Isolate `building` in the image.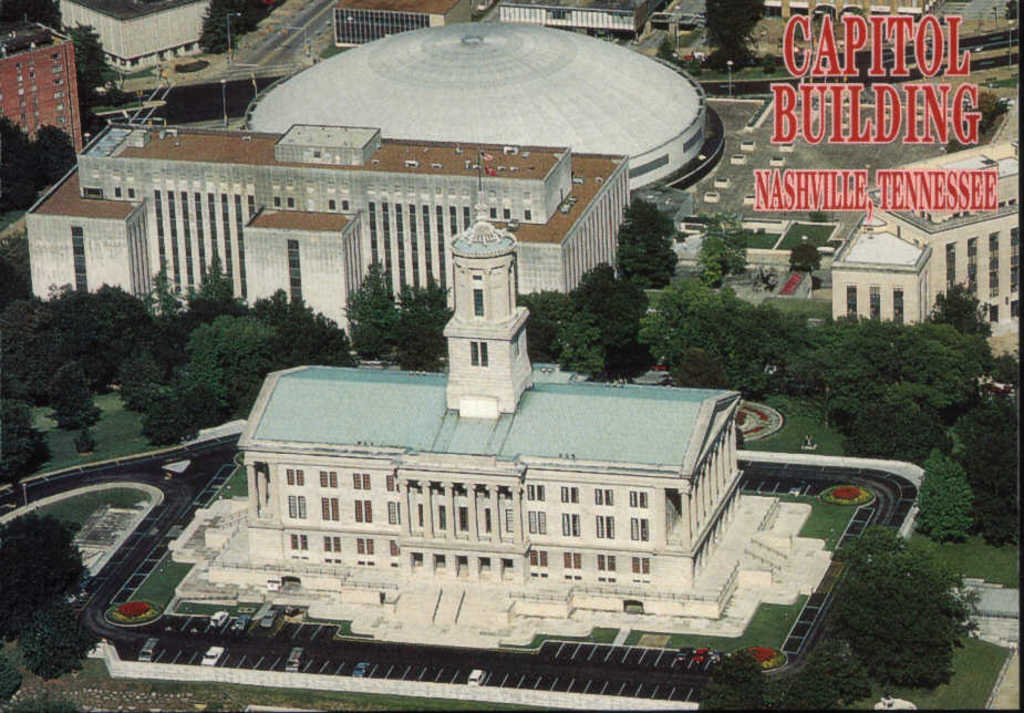
Isolated region: [left=60, top=1, right=204, bottom=79].
